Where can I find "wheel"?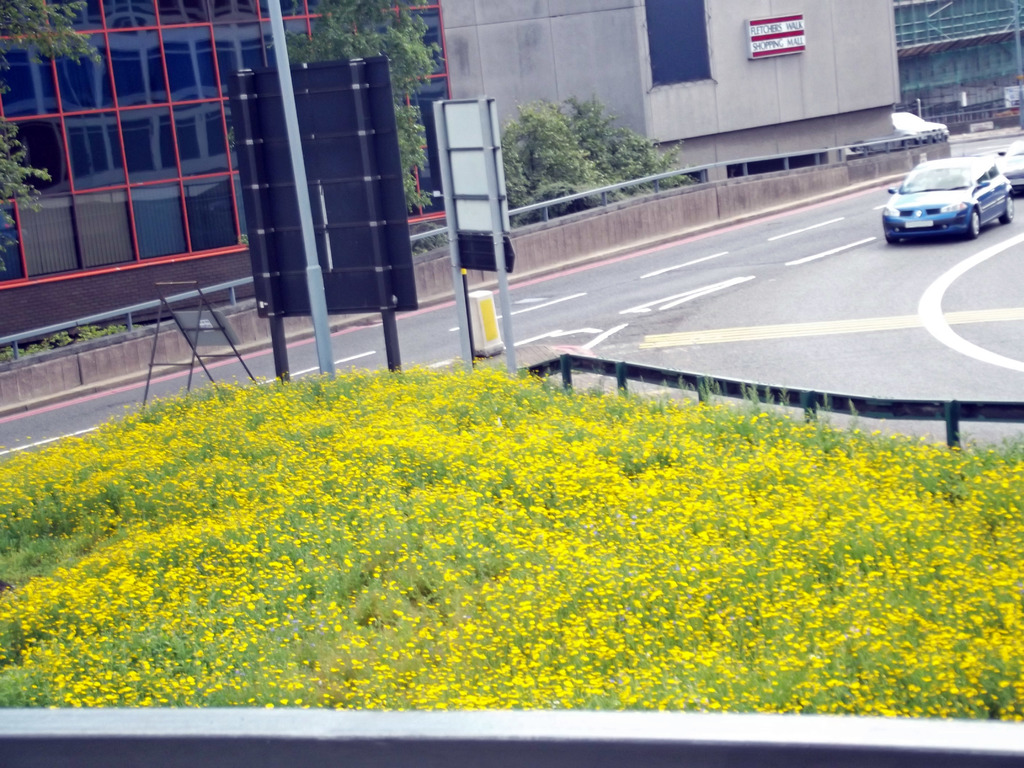
You can find it at select_region(887, 238, 899, 246).
